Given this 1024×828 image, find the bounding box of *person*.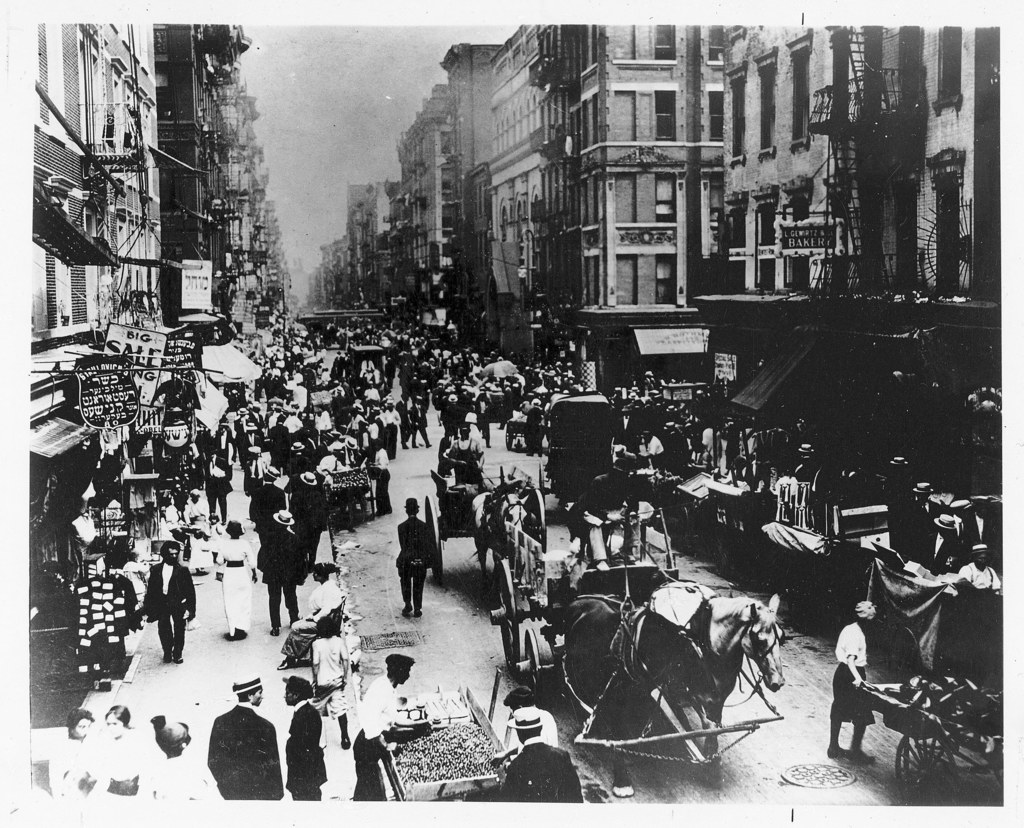
Rect(566, 442, 644, 580).
